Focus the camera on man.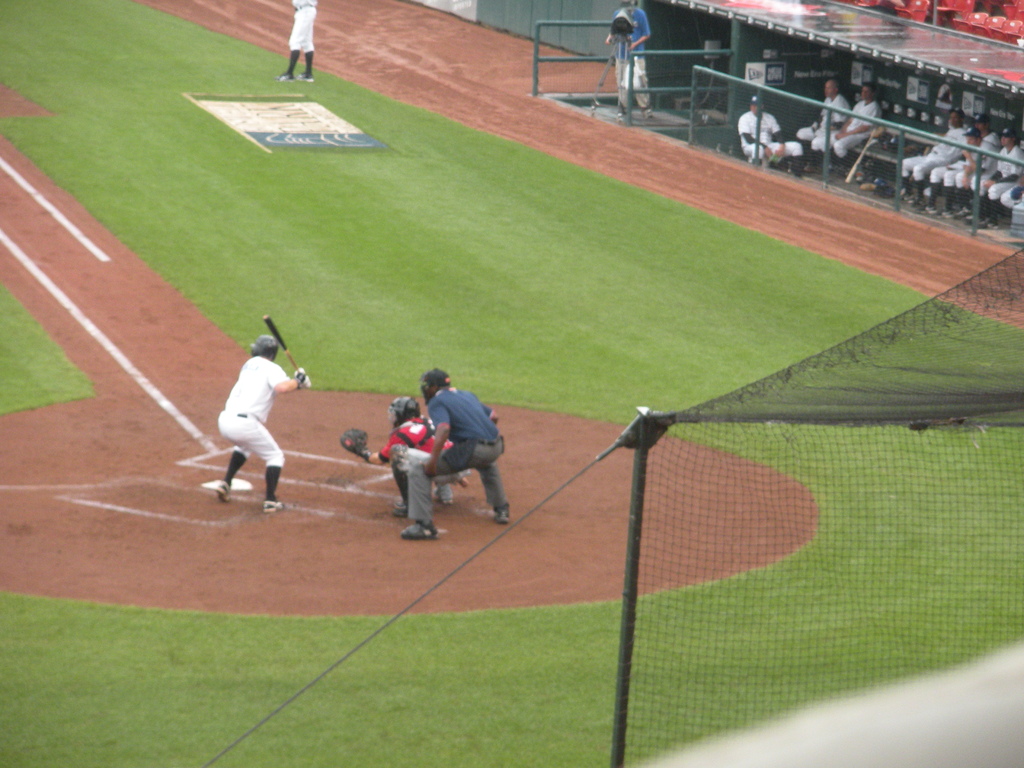
Focus region: l=787, t=77, r=849, b=175.
